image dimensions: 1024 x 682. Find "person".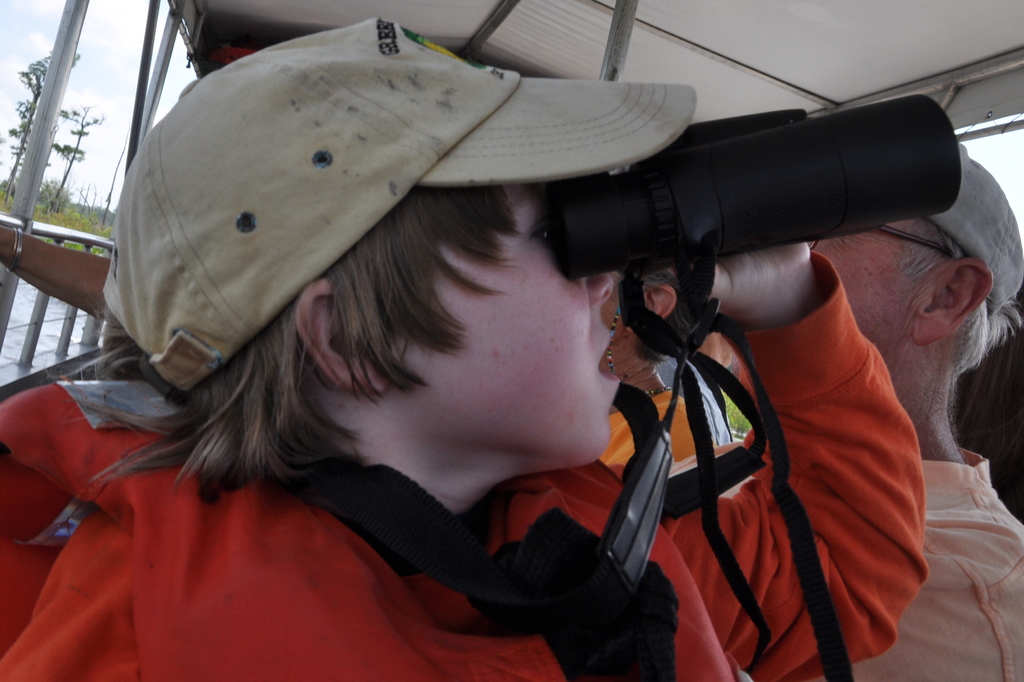
<box>0,19,931,681</box>.
